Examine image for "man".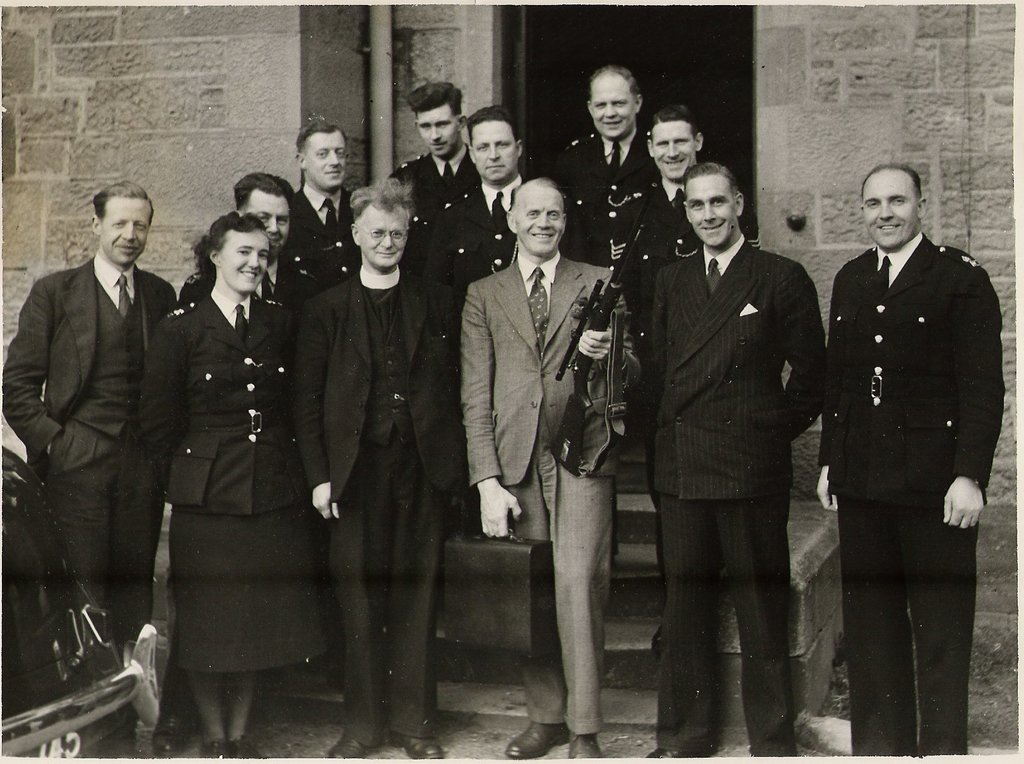
Examination result: rect(632, 103, 763, 302).
